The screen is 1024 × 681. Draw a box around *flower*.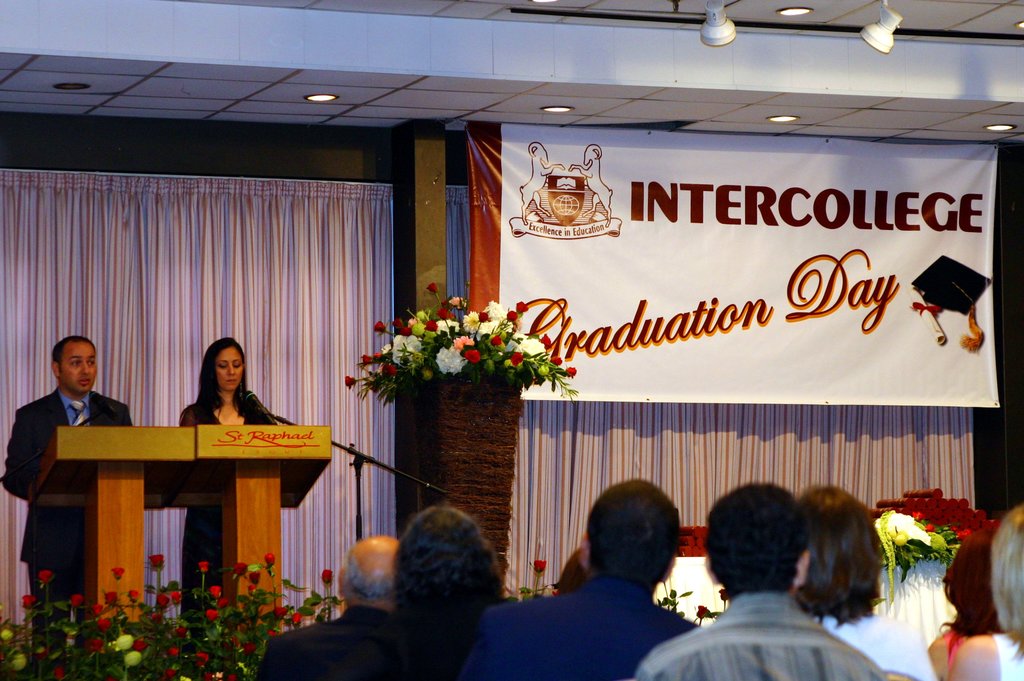
bbox(394, 332, 424, 364).
